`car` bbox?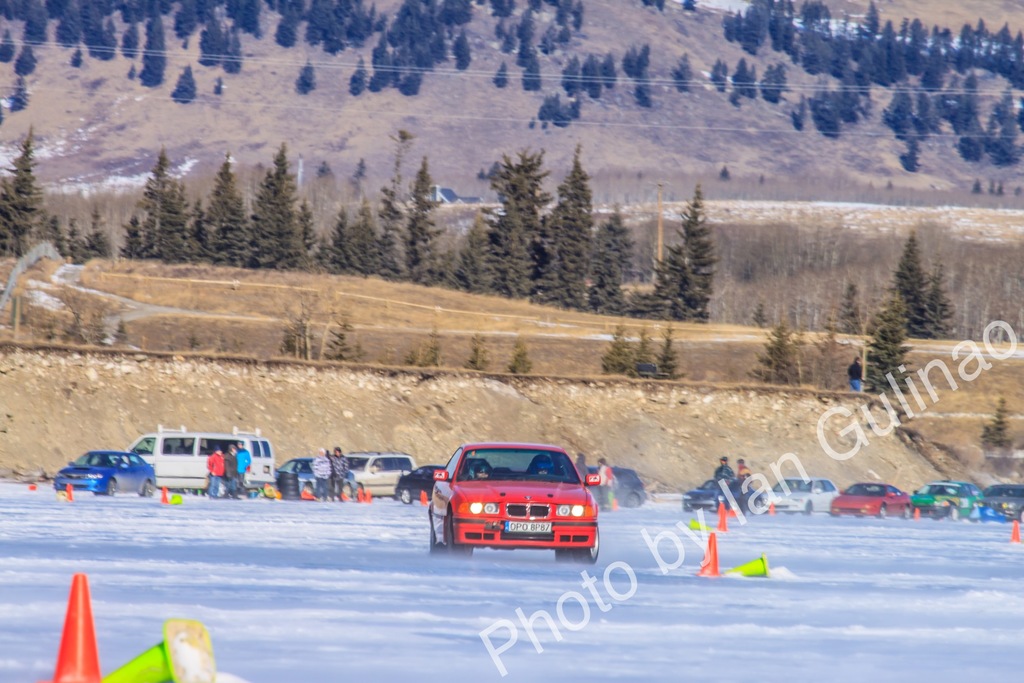
(274,451,319,498)
